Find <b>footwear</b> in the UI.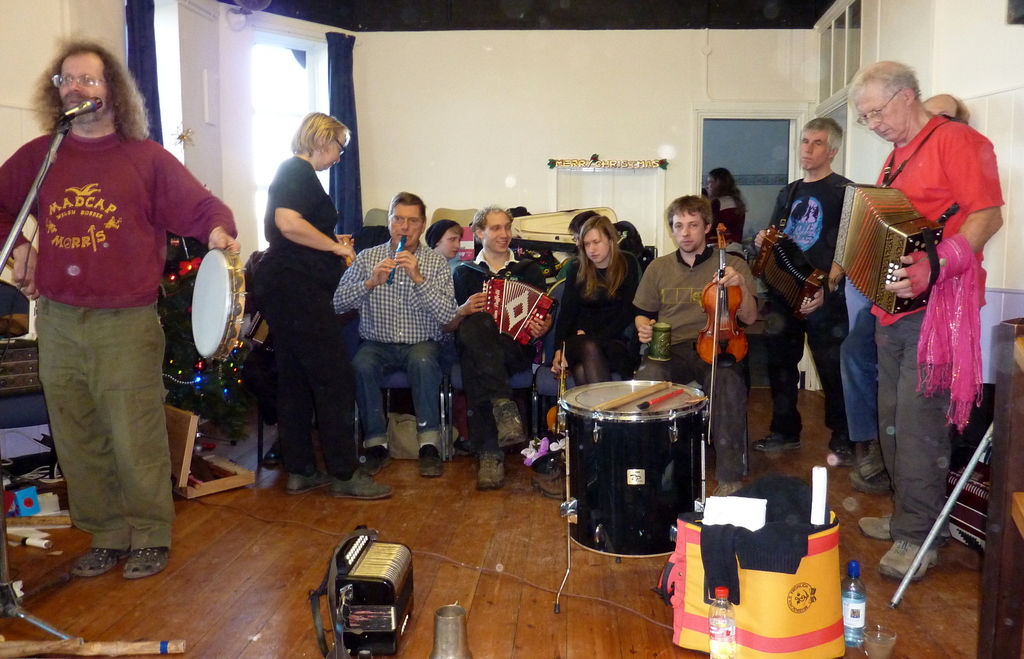
UI element at select_region(859, 513, 900, 538).
